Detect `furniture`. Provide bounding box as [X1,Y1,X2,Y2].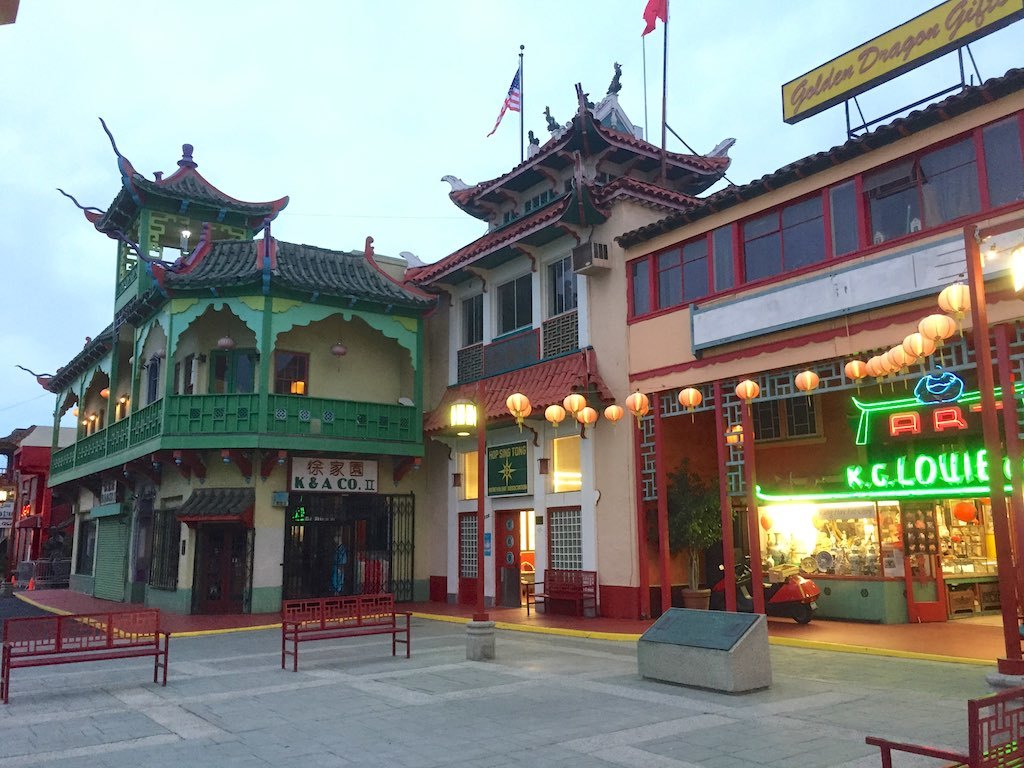
[0,608,169,704].
